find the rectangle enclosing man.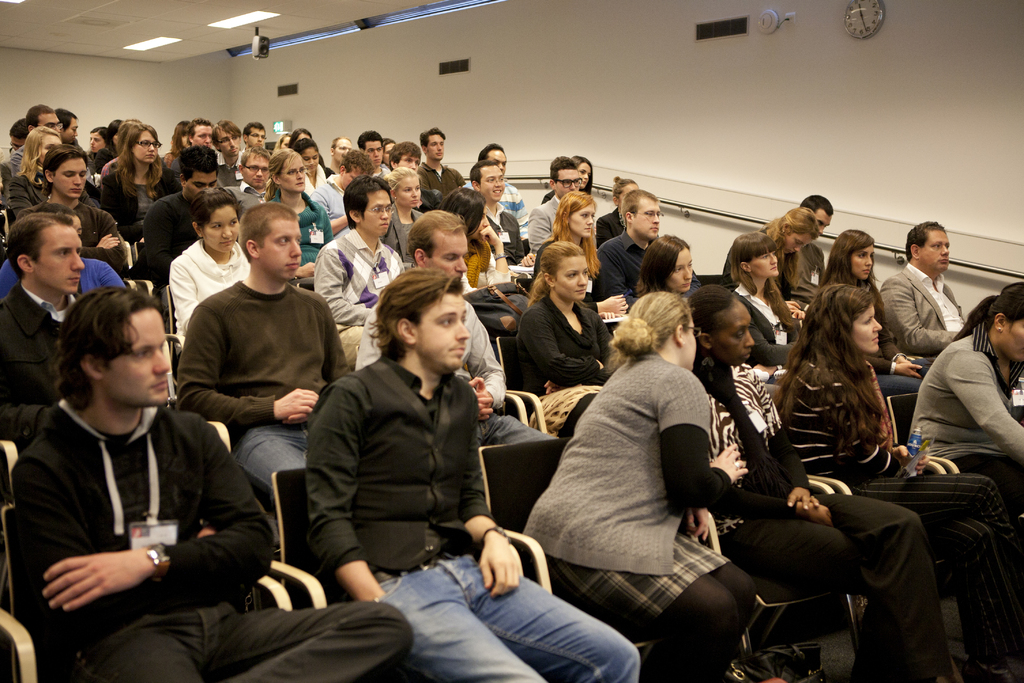
224 147 273 215.
